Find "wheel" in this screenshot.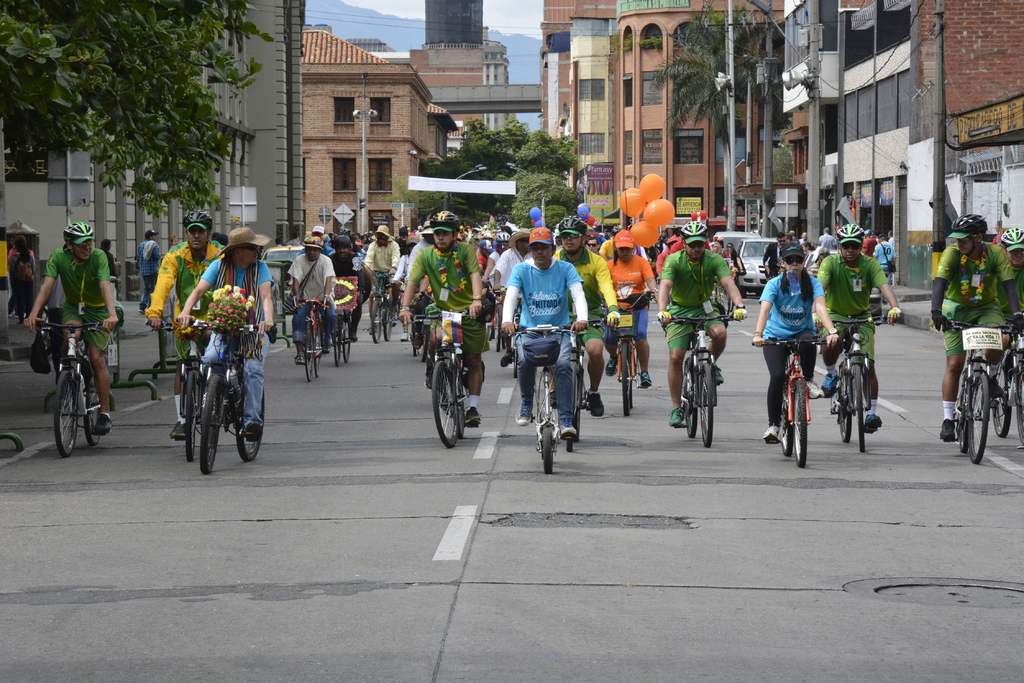
The bounding box for "wheel" is left=615, top=340, right=630, bottom=417.
